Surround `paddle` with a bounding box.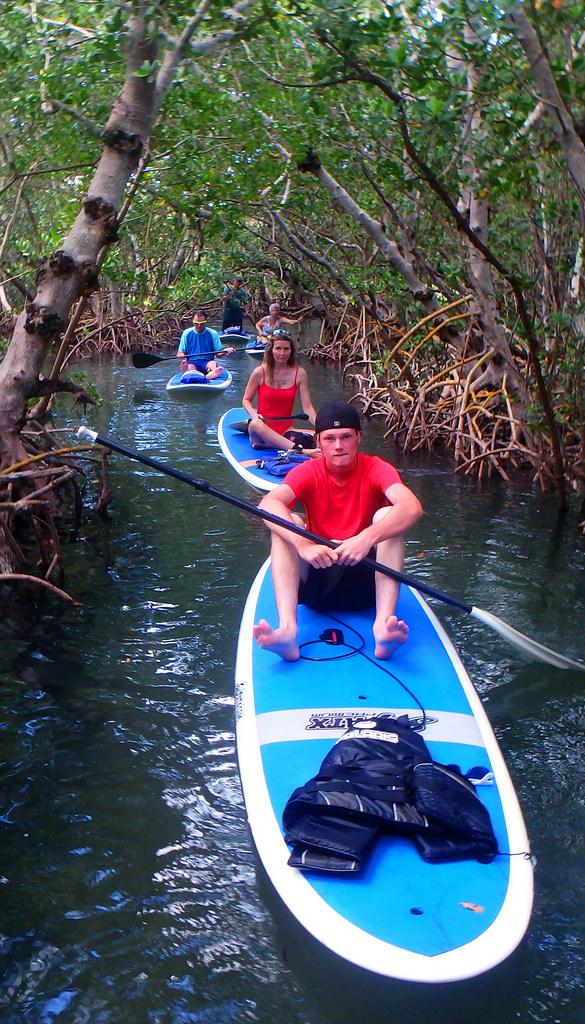
[131,347,268,372].
